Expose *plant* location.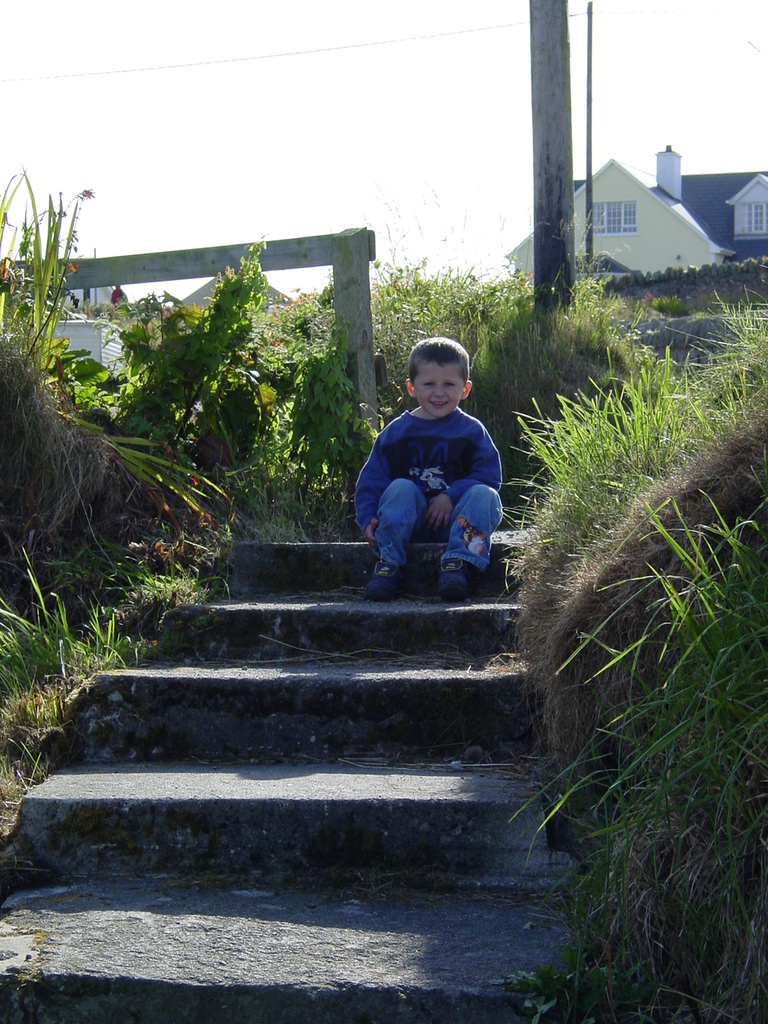
Exposed at select_region(0, 671, 76, 781).
